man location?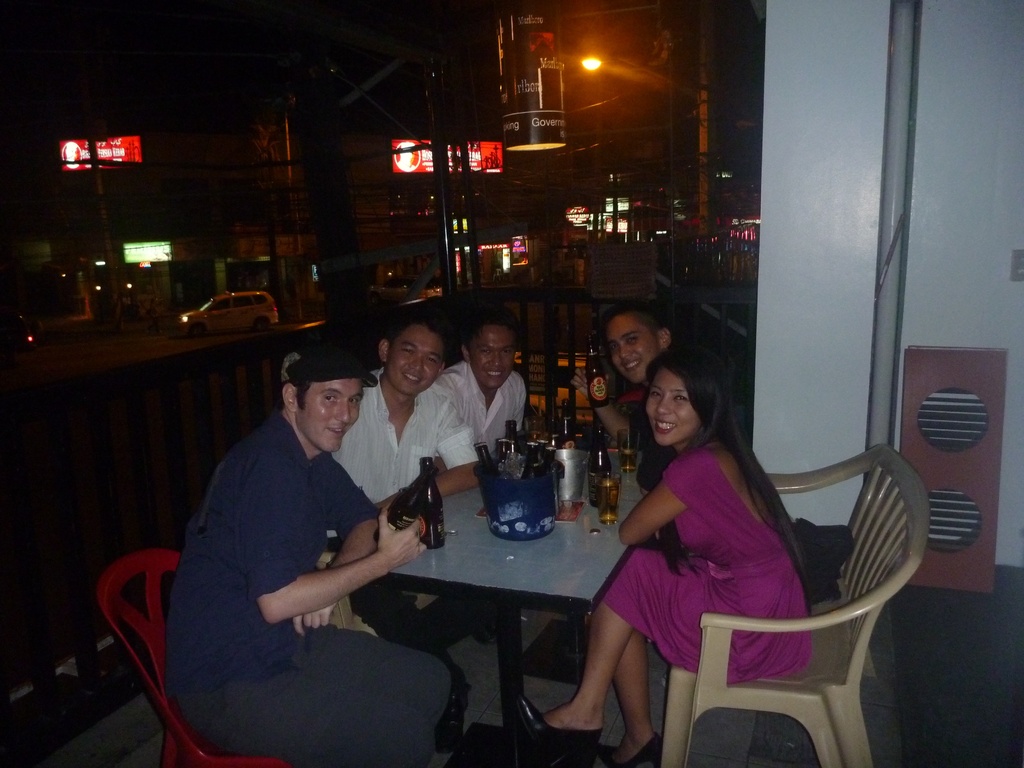
(x1=332, y1=315, x2=481, y2=759)
